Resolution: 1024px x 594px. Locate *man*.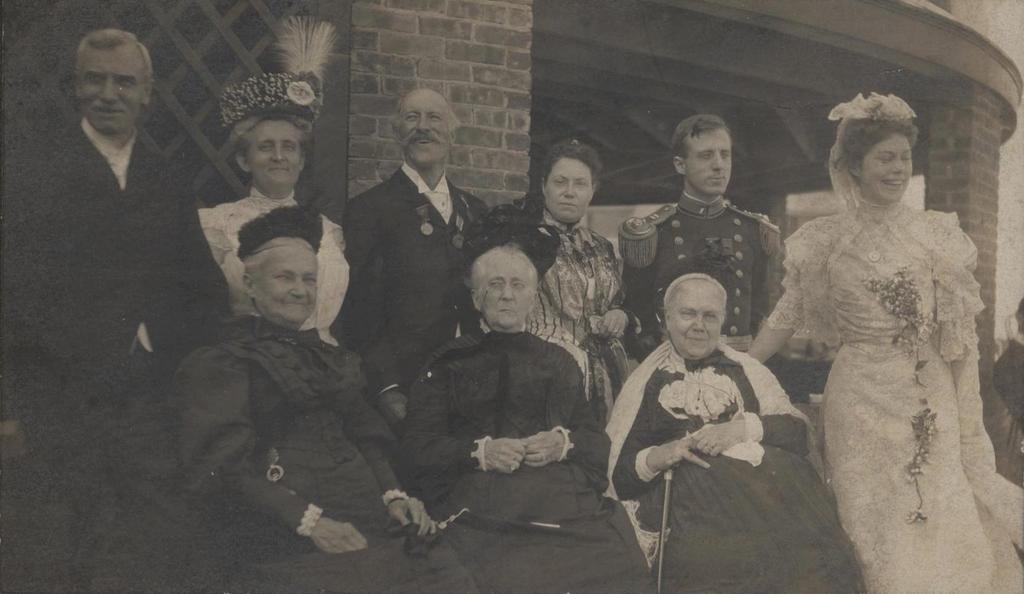
[x1=332, y1=93, x2=482, y2=403].
